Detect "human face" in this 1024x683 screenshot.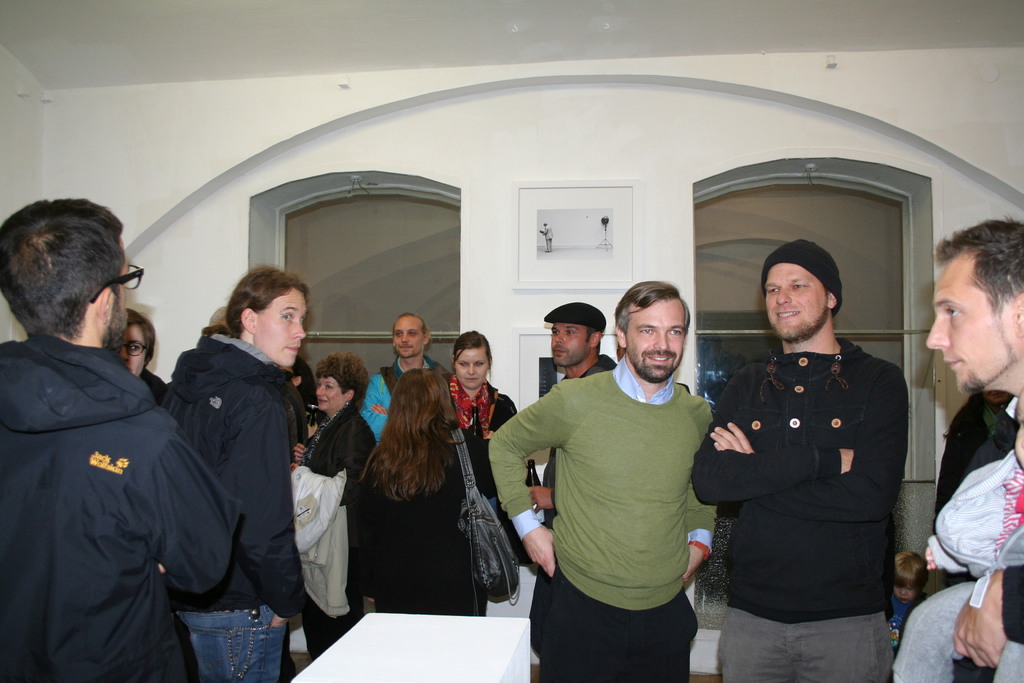
Detection: detection(556, 317, 599, 363).
